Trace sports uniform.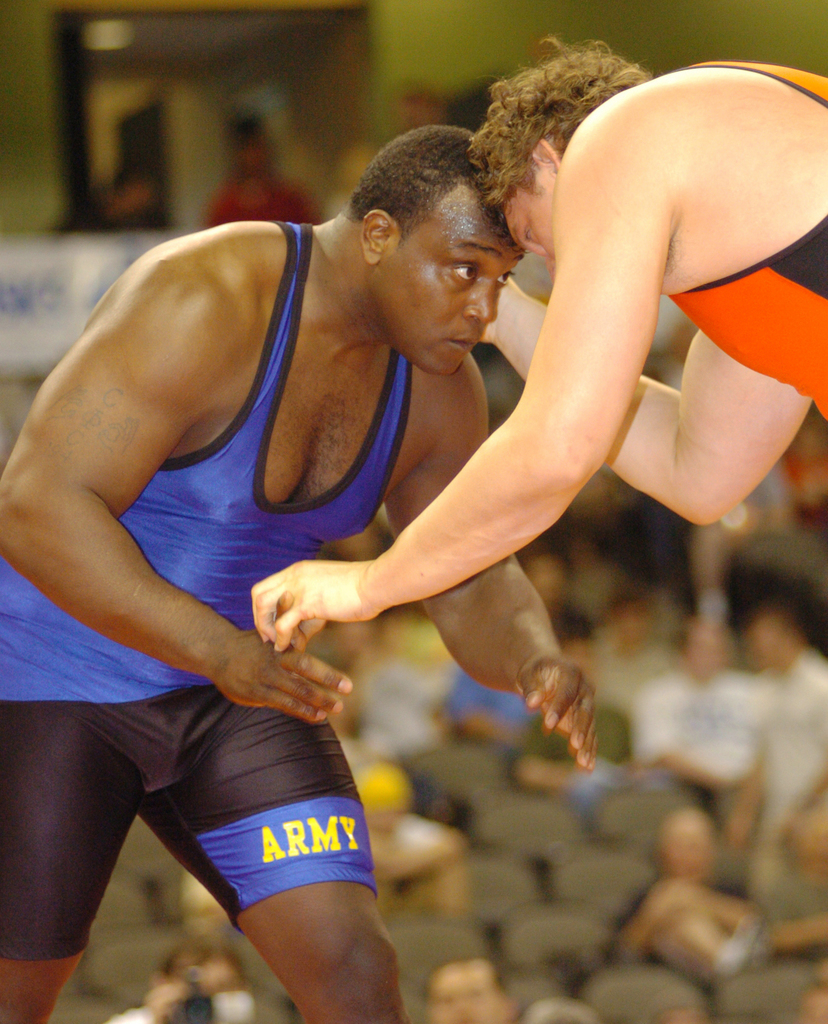
Traced to (left=0, top=225, right=414, bottom=959).
